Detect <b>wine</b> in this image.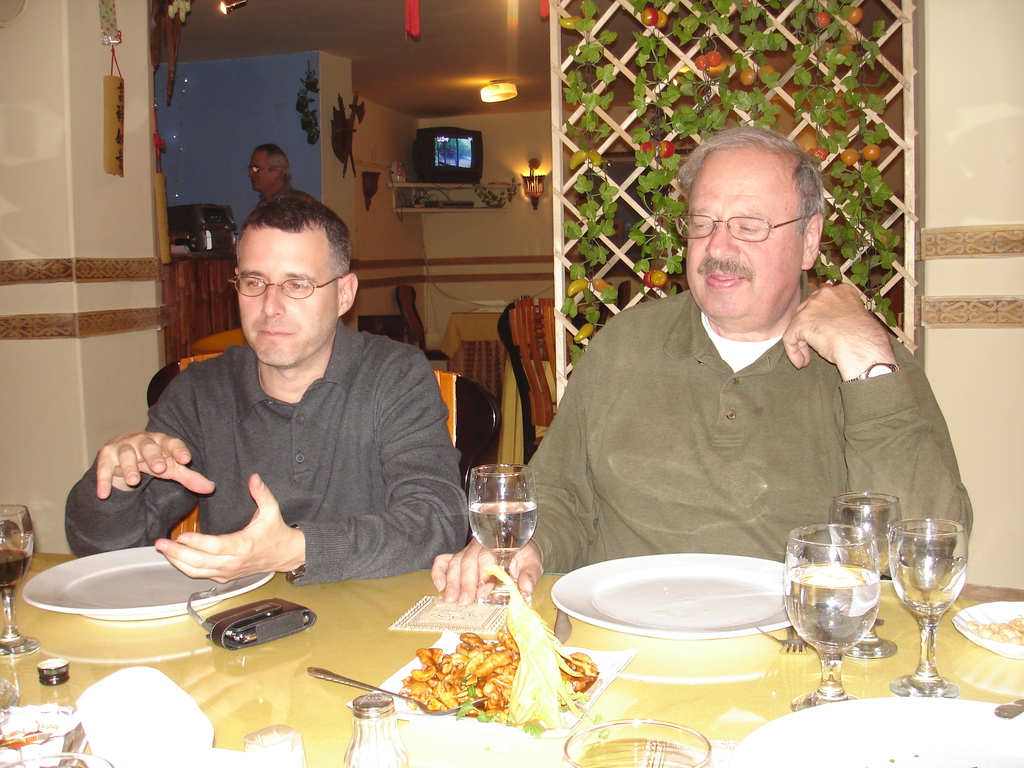
Detection: region(466, 494, 536, 554).
